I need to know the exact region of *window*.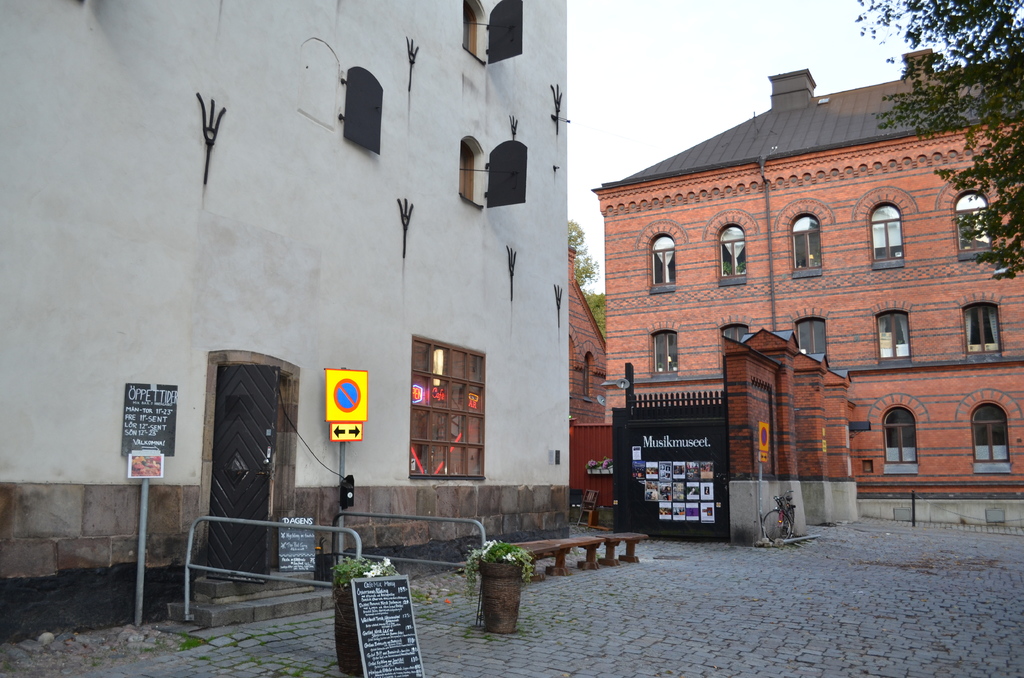
Region: <box>869,390,925,480</box>.
